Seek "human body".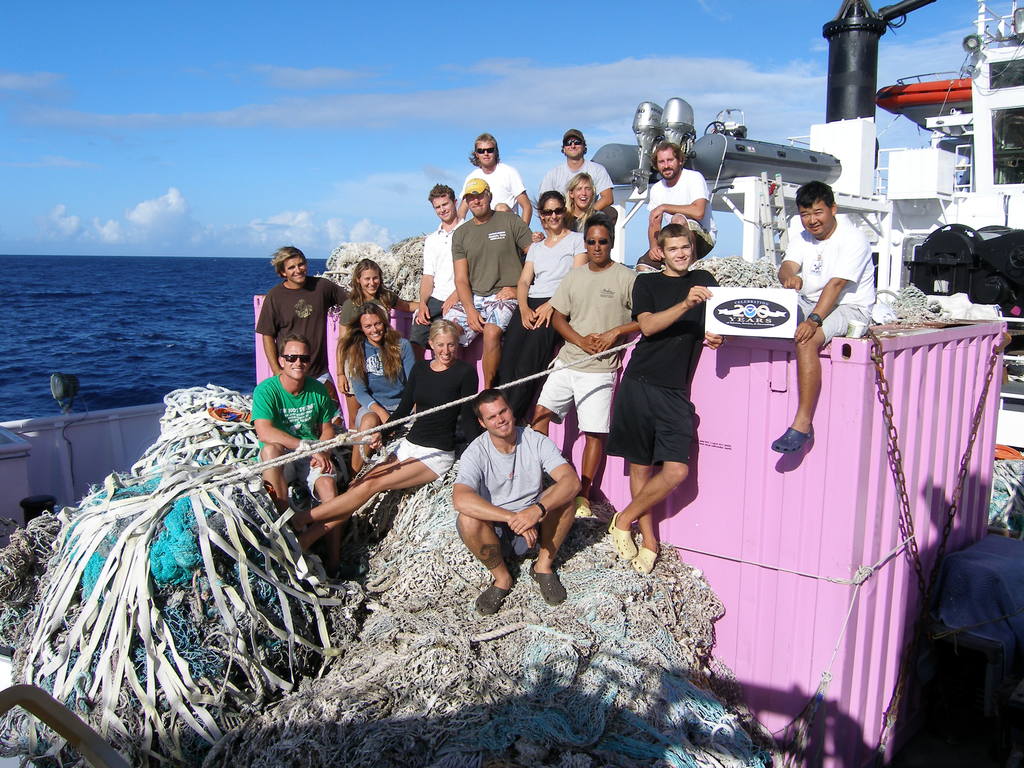
crop(403, 219, 463, 355).
